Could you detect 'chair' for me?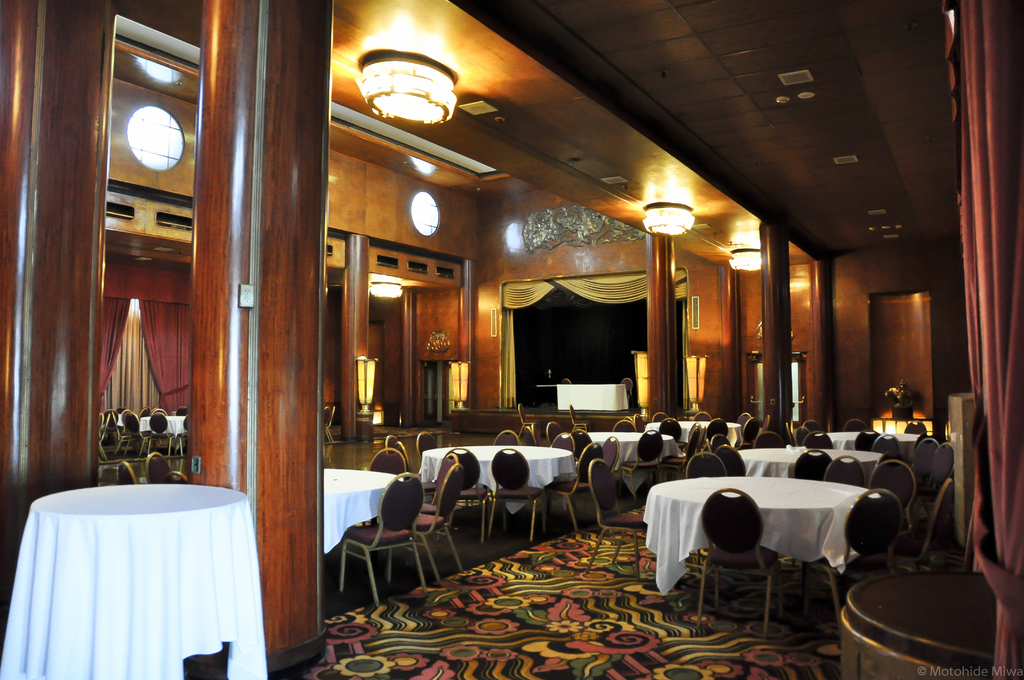
Detection result: 109 412 131 455.
